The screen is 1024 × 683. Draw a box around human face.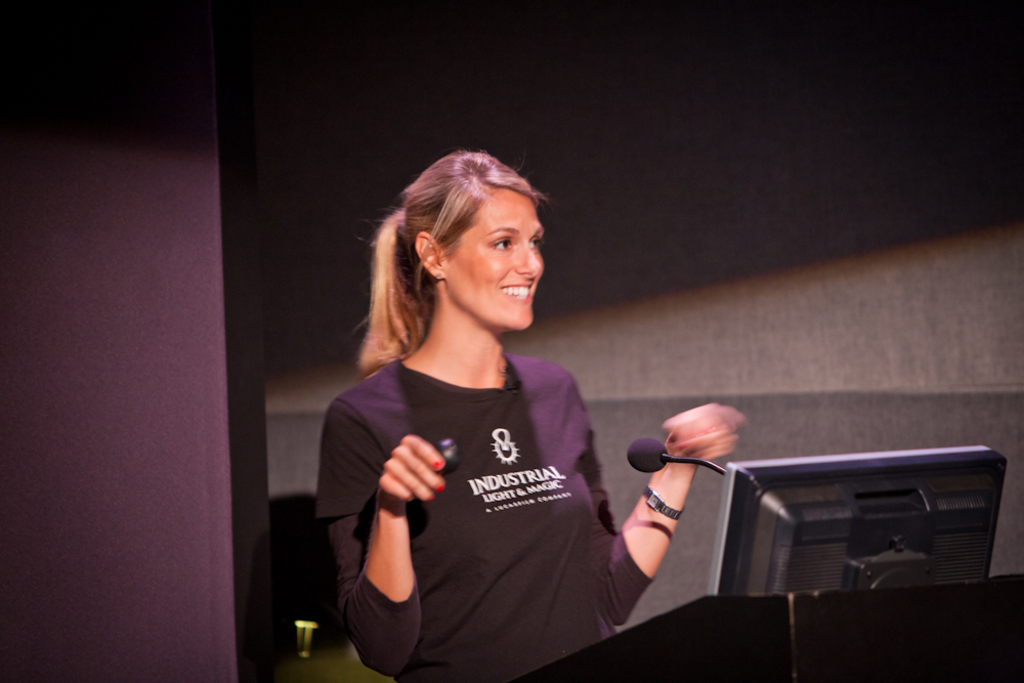
[440, 180, 543, 335].
